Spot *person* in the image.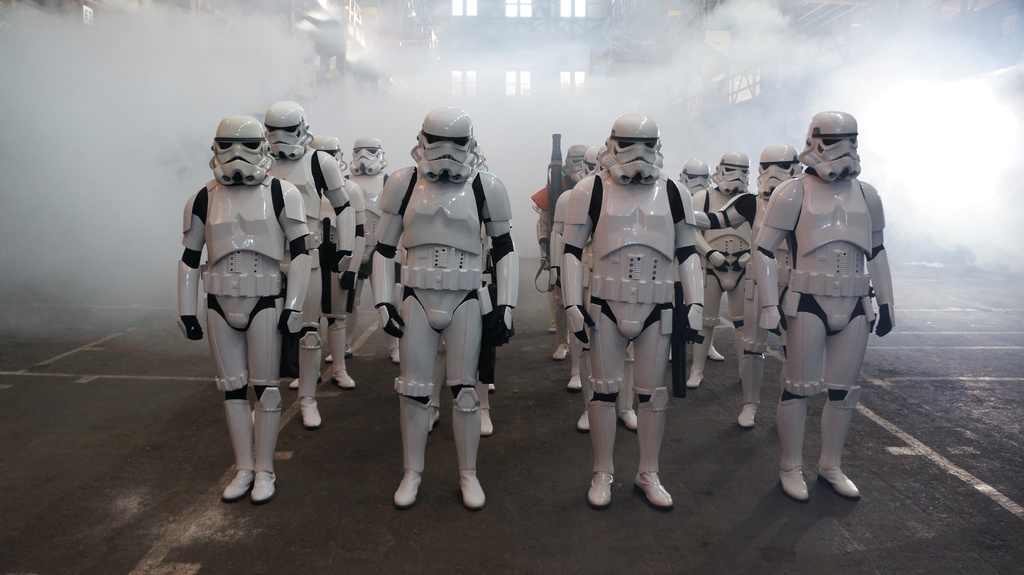
*person* found at <bbox>289, 132, 369, 391</bbox>.
